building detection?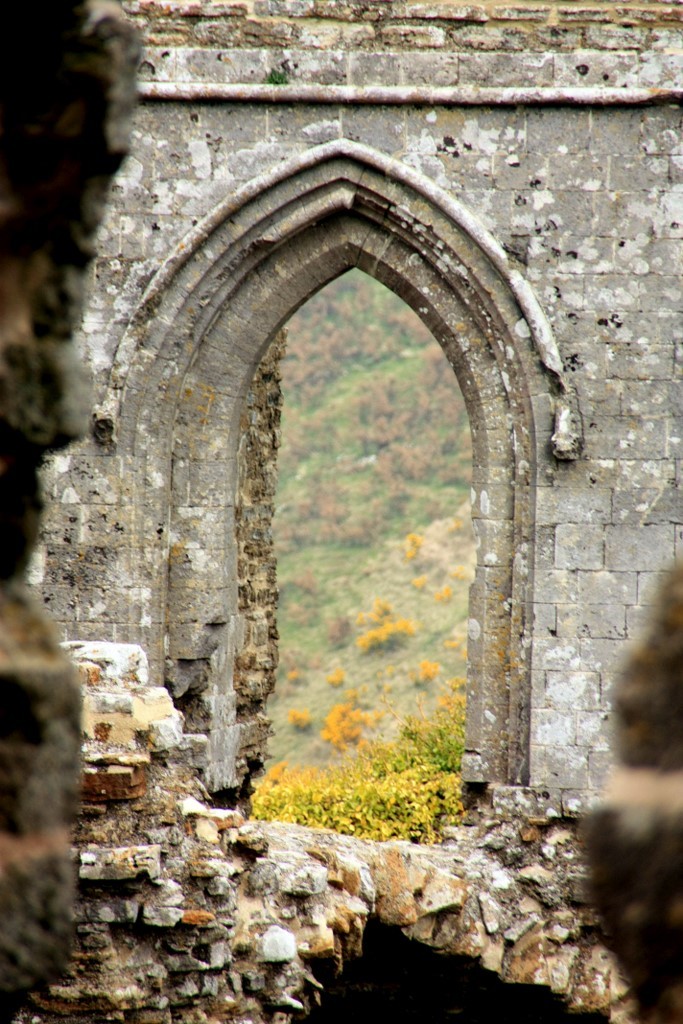
(10,0,682,861)
